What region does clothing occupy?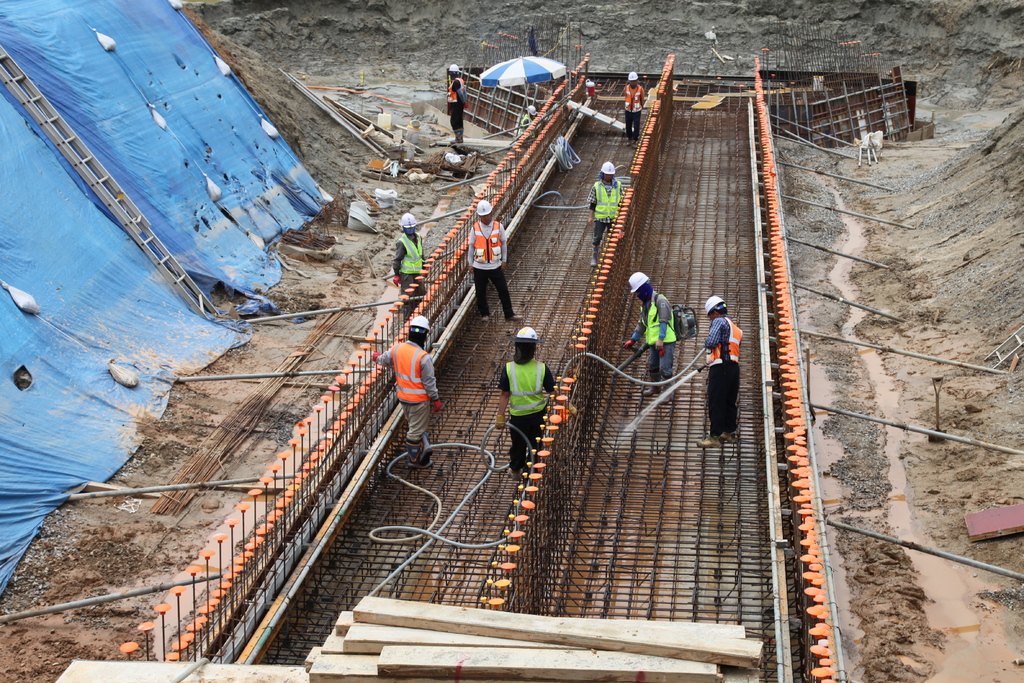
[left=519, top=117, right=534, bottom=133].
